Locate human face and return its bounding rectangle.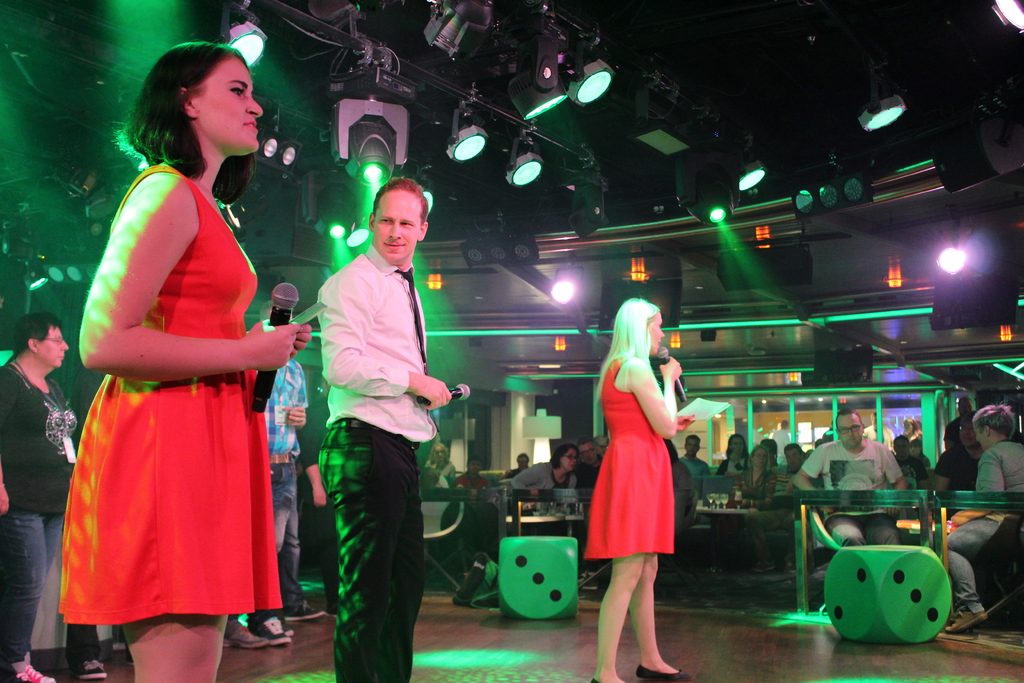
[left=651, top=309, right=667, bottom=357].
